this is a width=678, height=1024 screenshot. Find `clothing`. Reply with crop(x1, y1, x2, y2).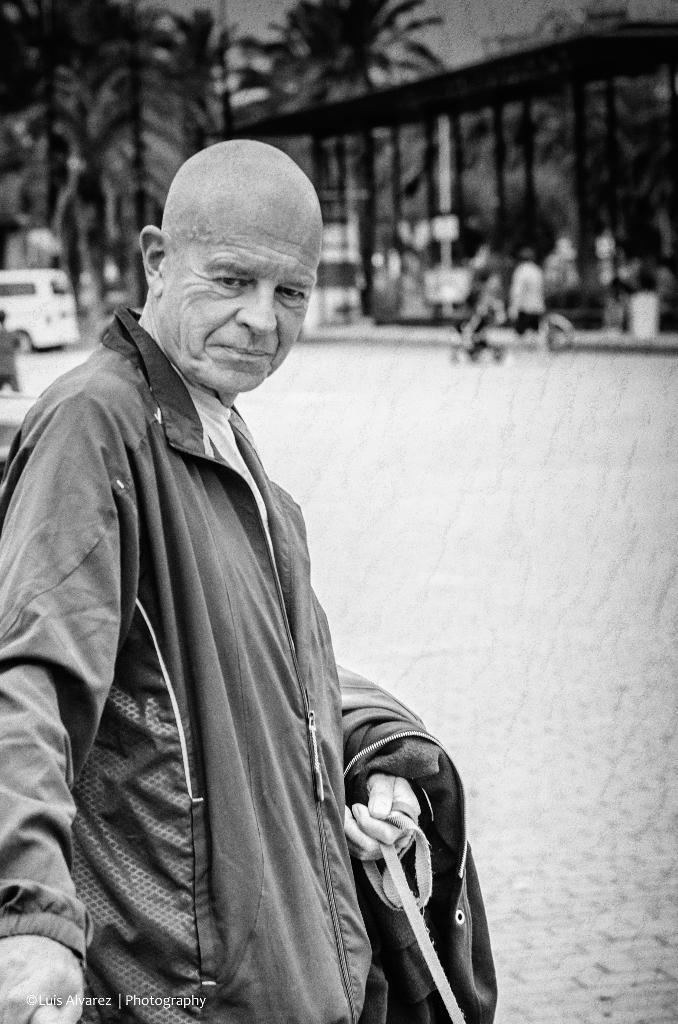
crop(0, 309, 392, 1023).
